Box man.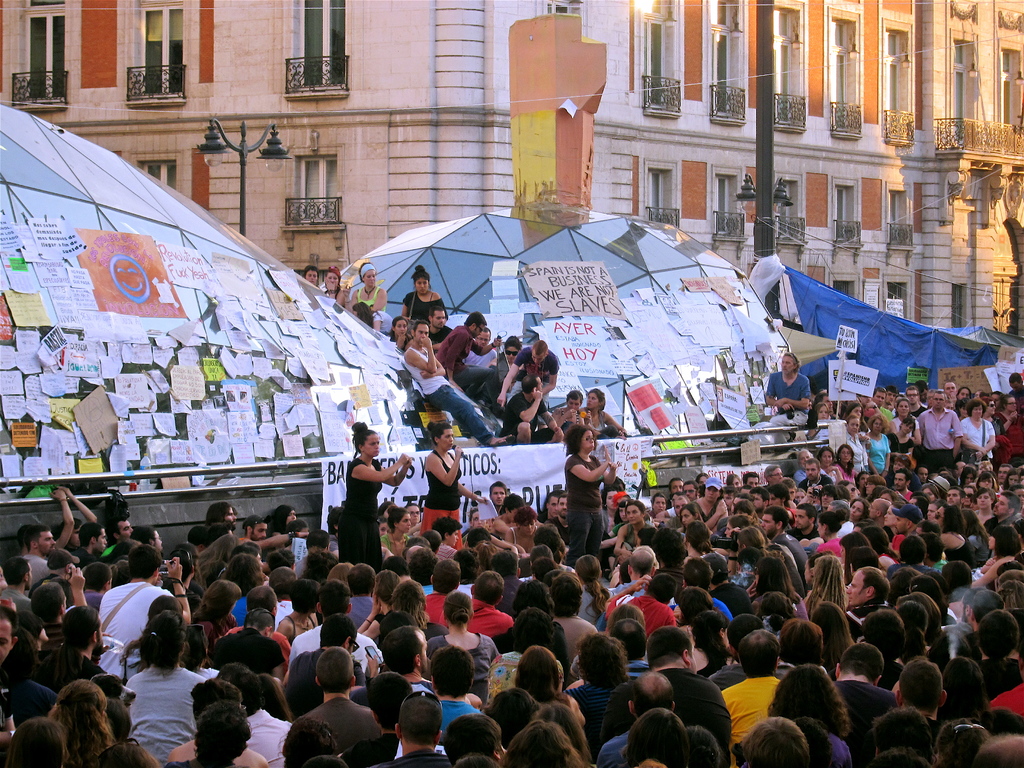
rect(1007, 372, 1023, 422).
